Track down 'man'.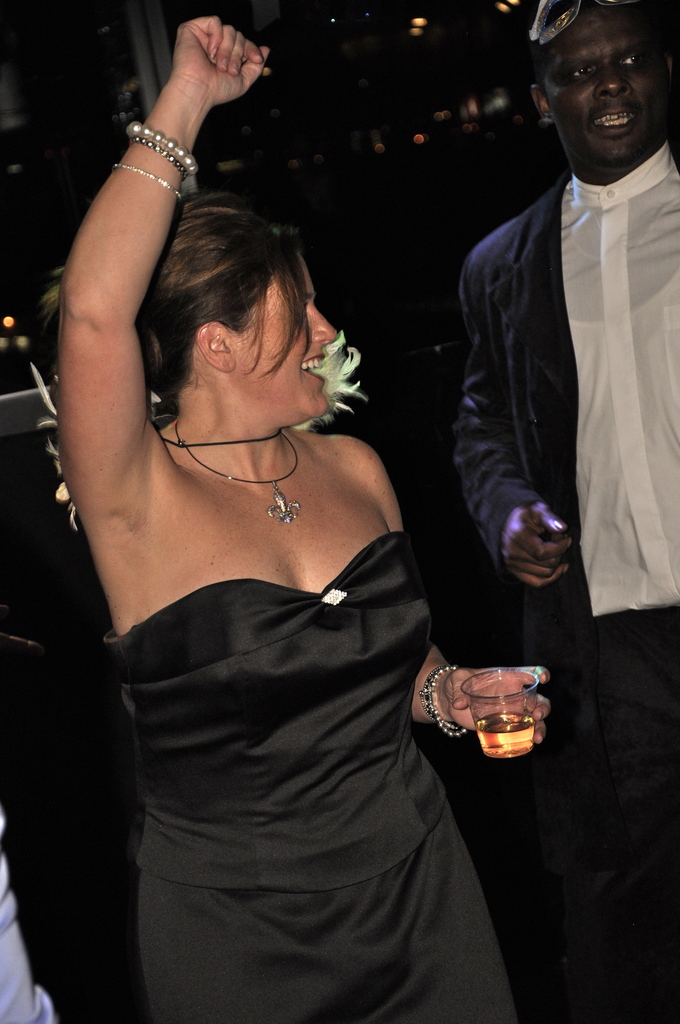
Tracked to detection(451, 0, 679, 1023).
